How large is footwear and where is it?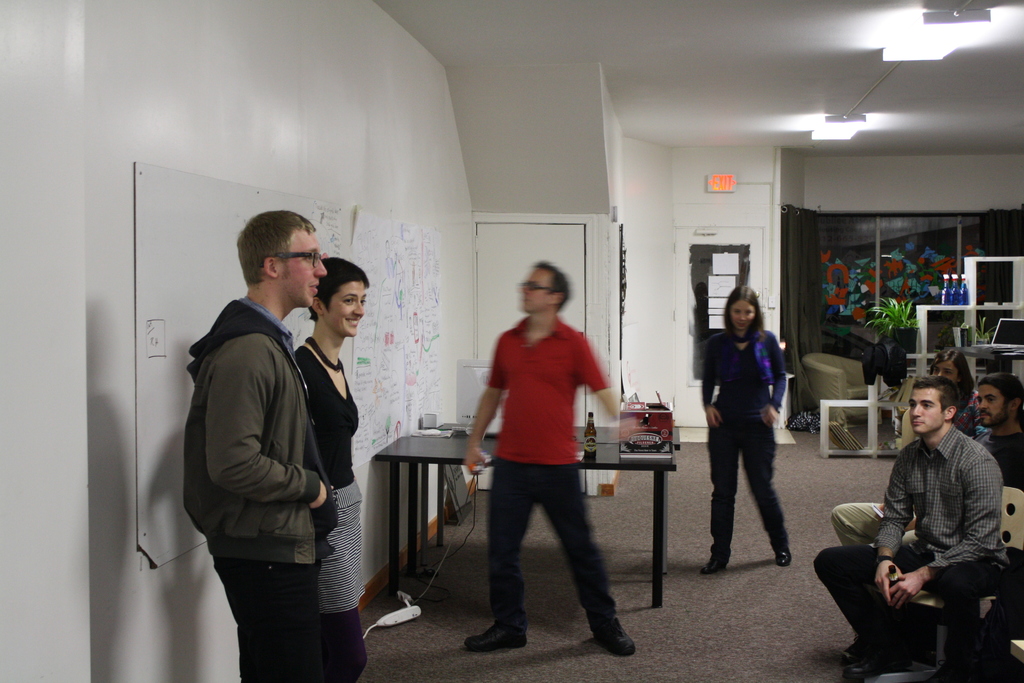
Bounding box: box=[693, 550, 733, 579].
